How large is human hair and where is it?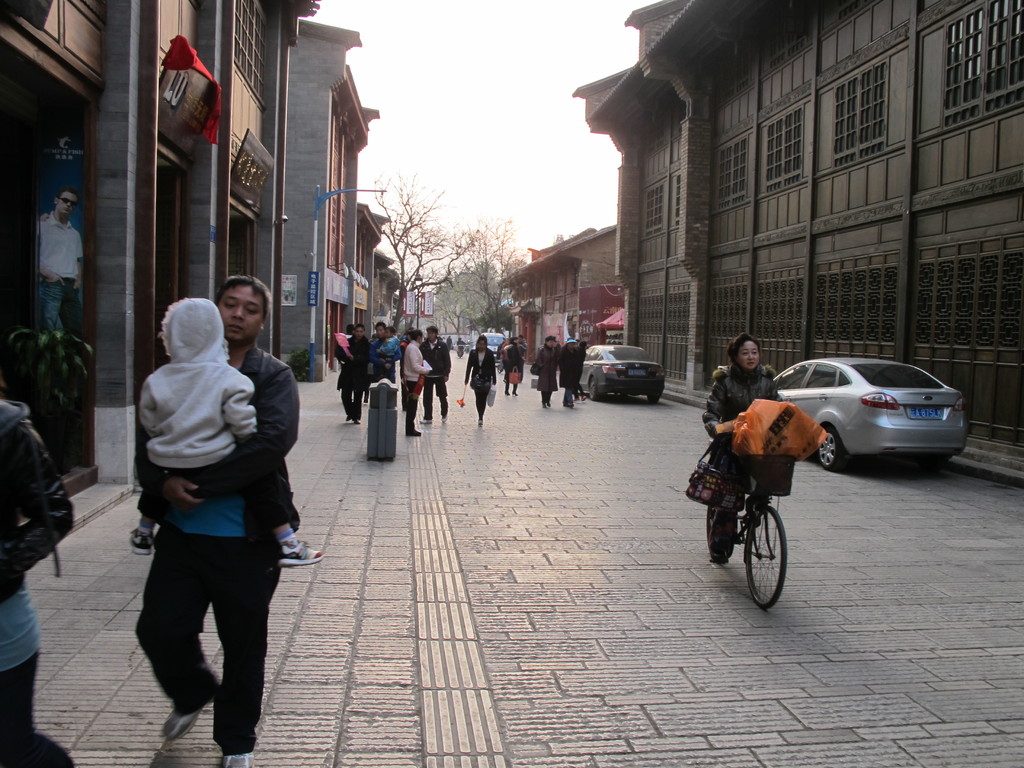
Bounding box: [374,320,386,331].
